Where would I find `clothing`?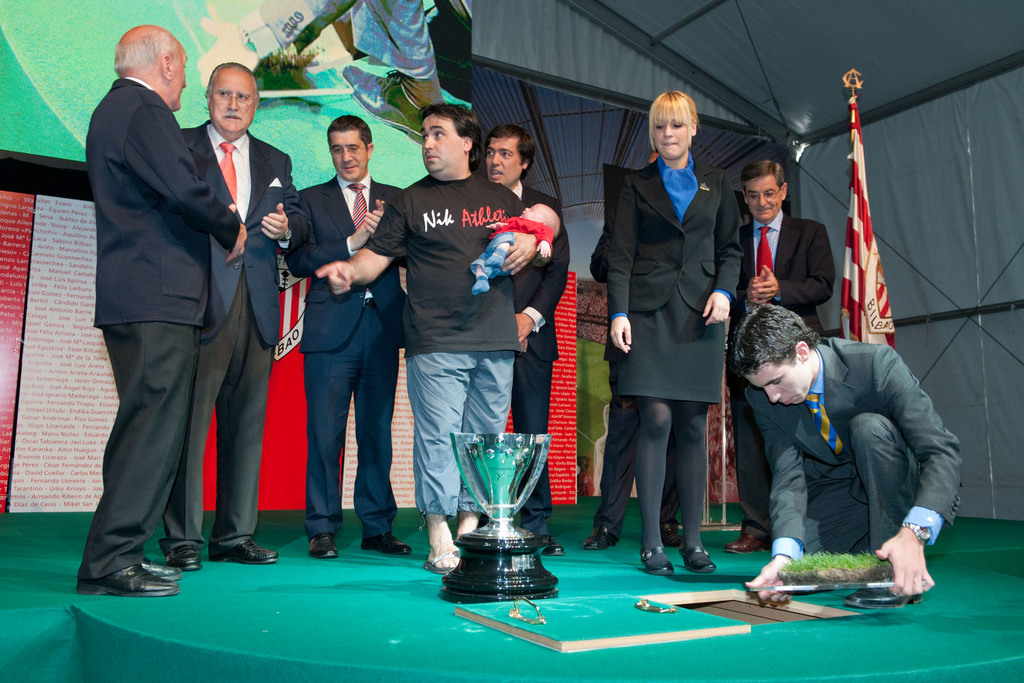
At select_region(579, 152, 735, 409).
